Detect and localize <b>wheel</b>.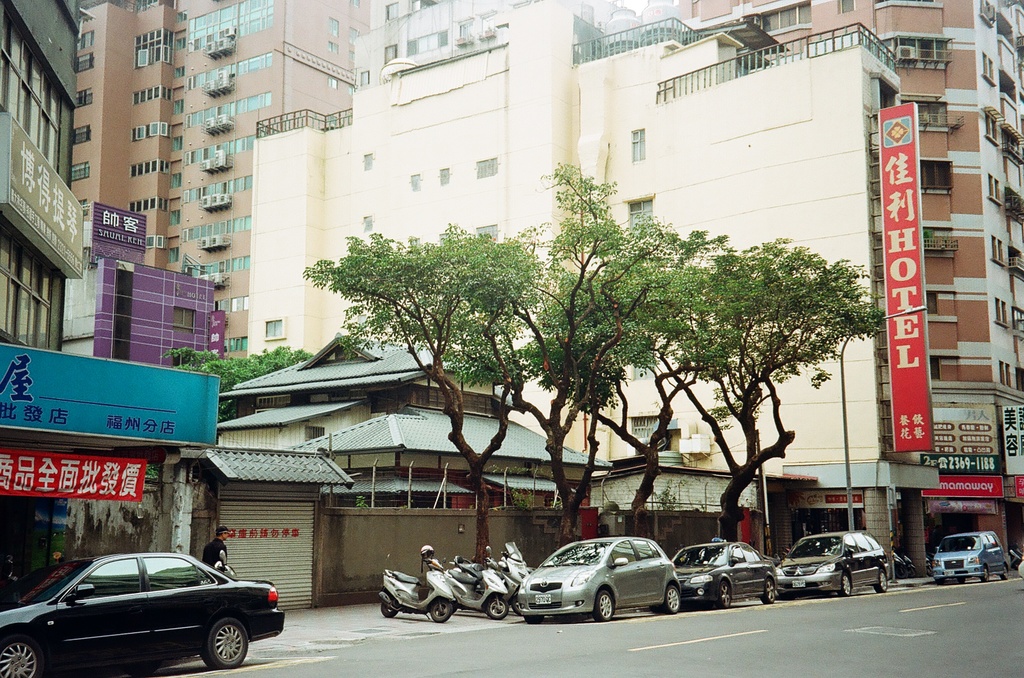
Localized at [x1=716, y1=580, x2=732, y2=606].
